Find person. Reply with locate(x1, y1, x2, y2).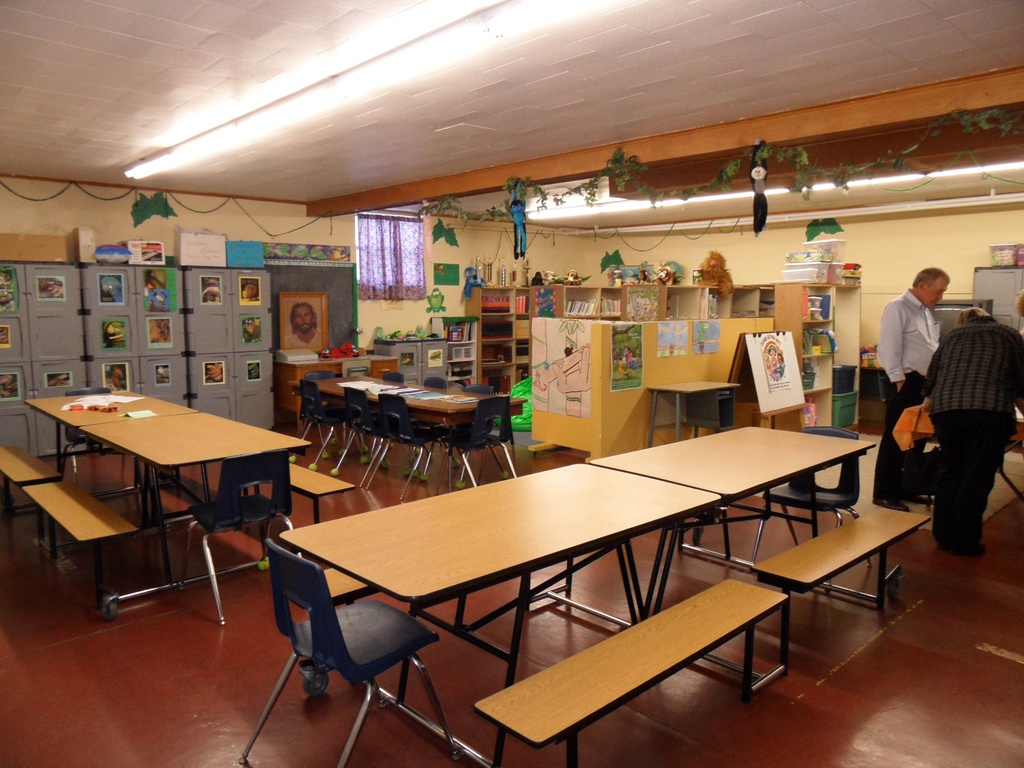
locate(877, 264, 941, 519).
